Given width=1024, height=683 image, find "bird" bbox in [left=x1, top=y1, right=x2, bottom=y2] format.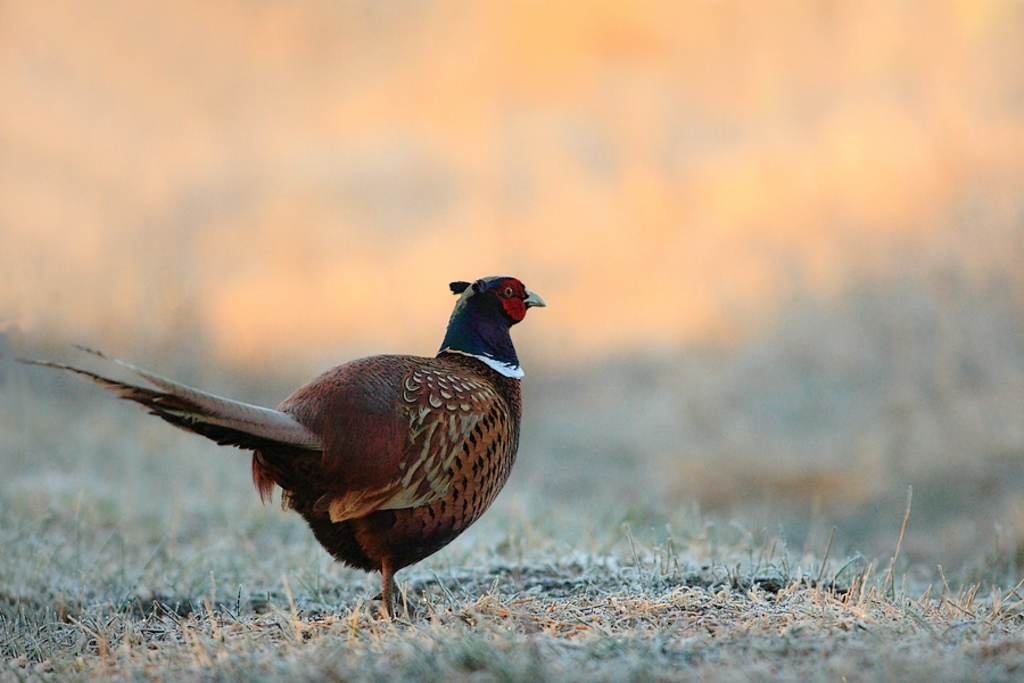
[left=55, top=286, right=536, bottom=609].
